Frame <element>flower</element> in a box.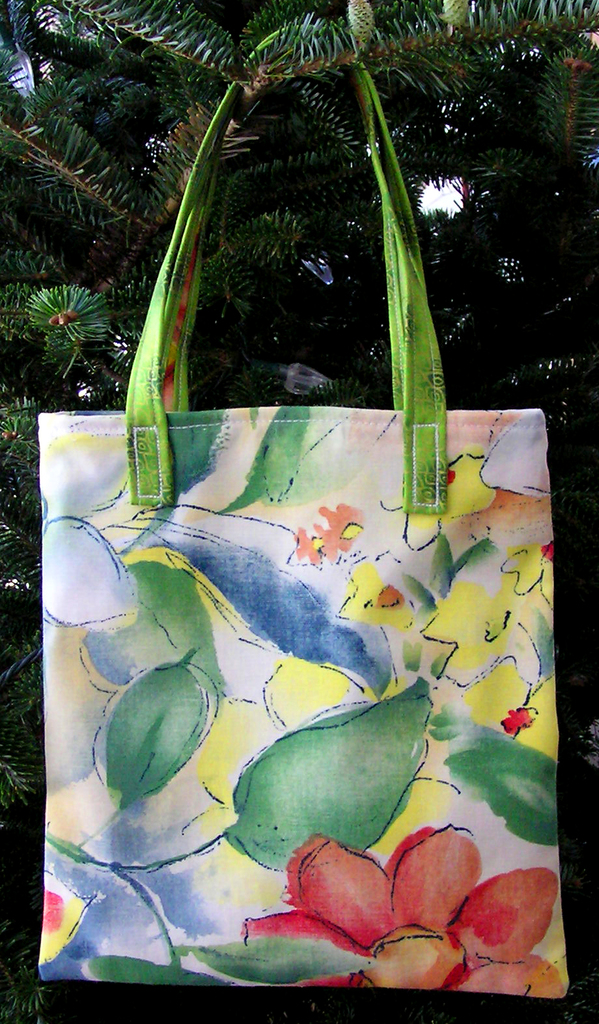
(421, 569, 554, 688).
